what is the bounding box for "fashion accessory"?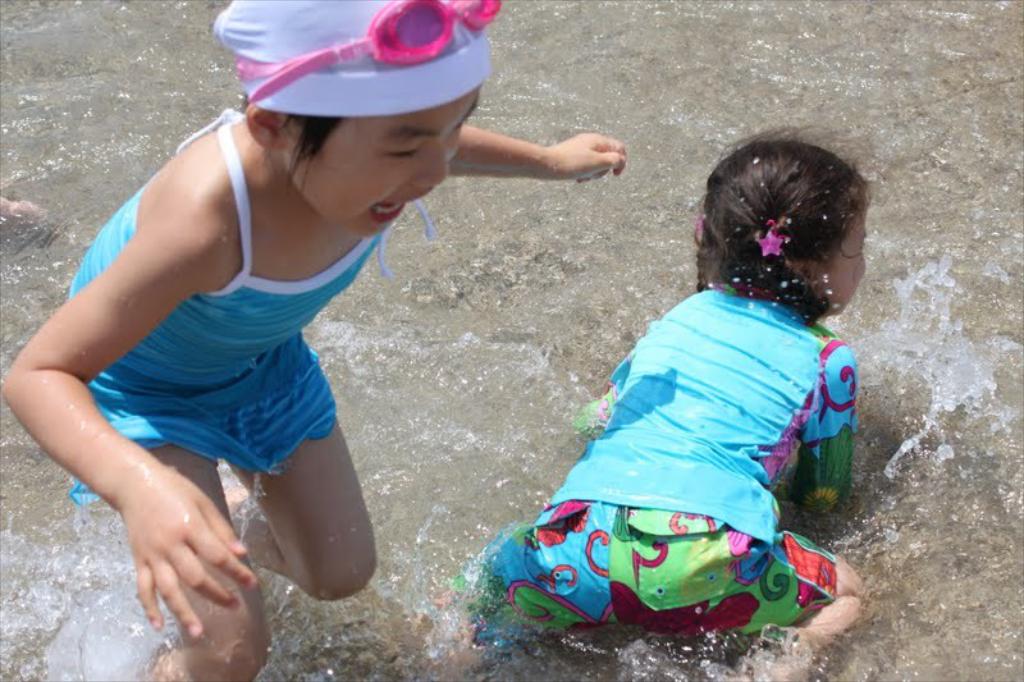
box=[692, 216, 704, 230].
